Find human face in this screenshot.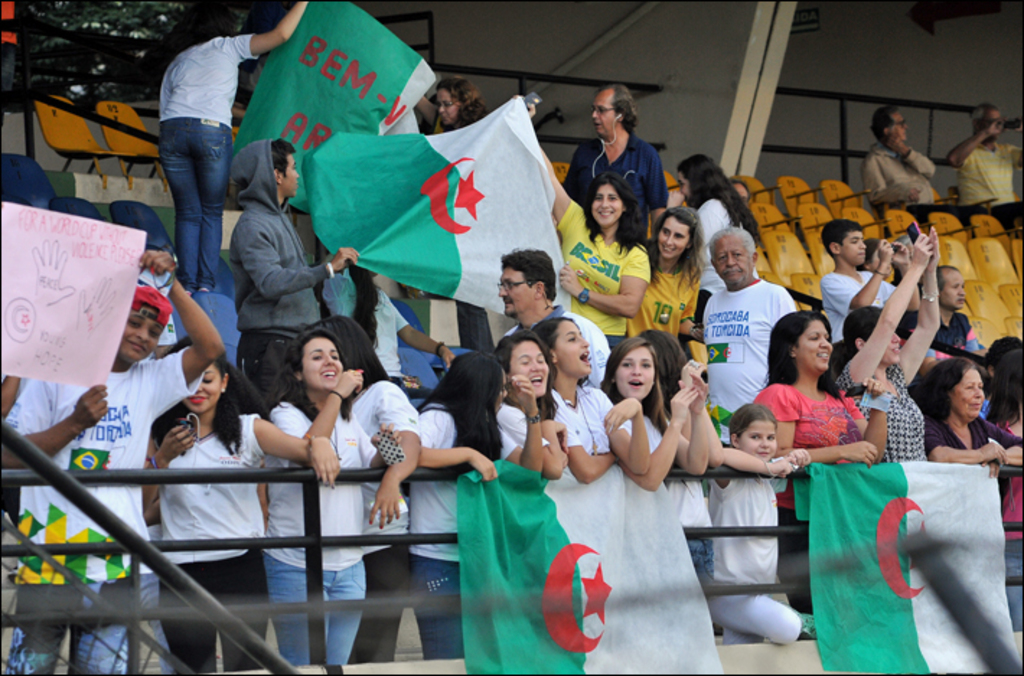
The bounding box for human face is <box>437,89,459,127</box>.
